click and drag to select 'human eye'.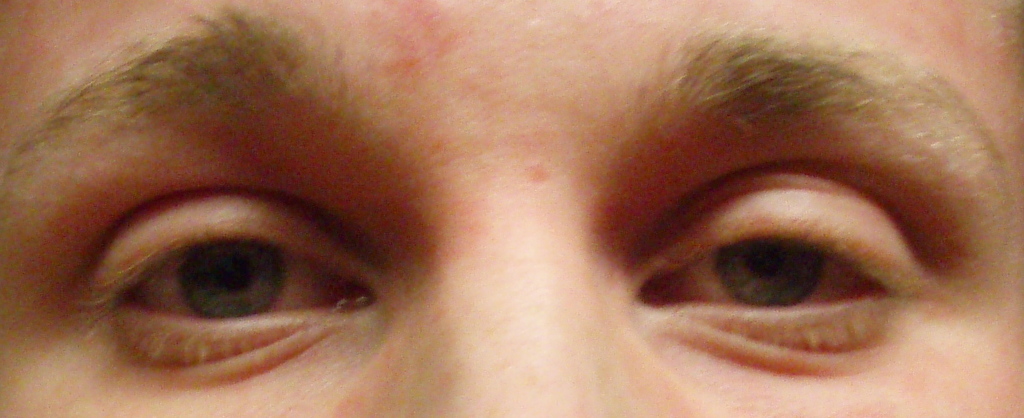
Selection: rect(67, 177, 384, 382).
